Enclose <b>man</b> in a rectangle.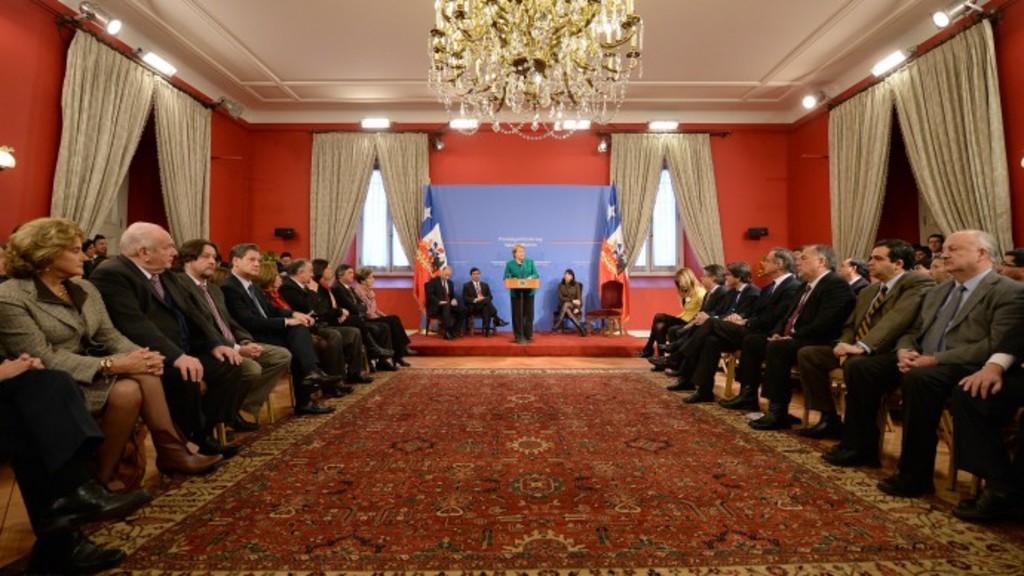
[834,257,879,294].
